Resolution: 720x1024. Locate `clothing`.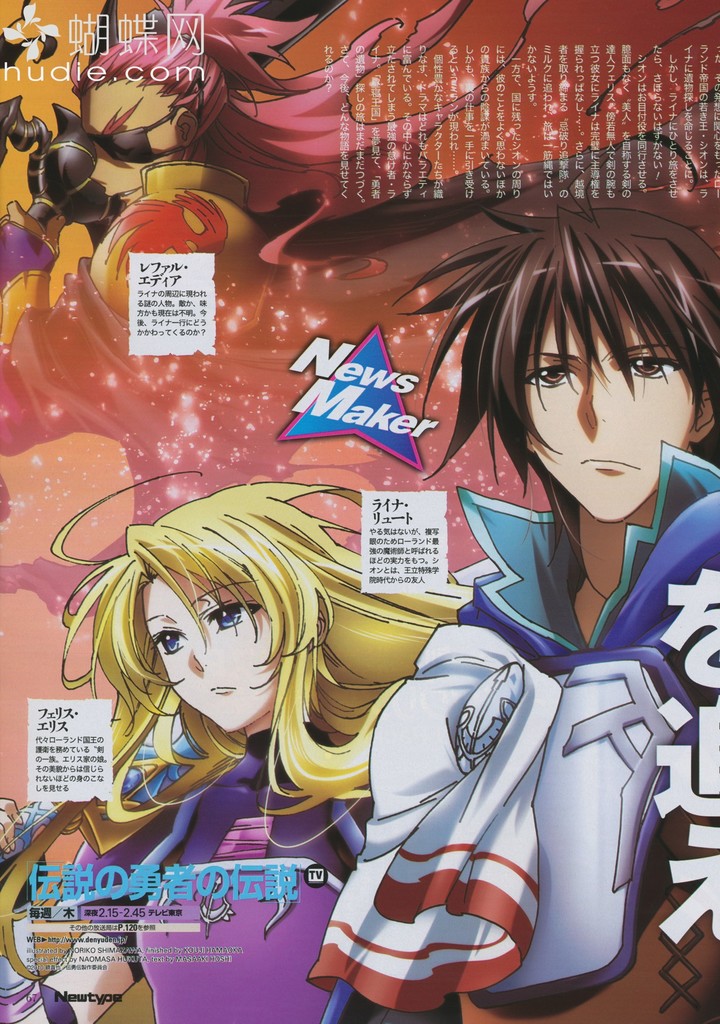
BBox(65, 717, 374, 1023).
